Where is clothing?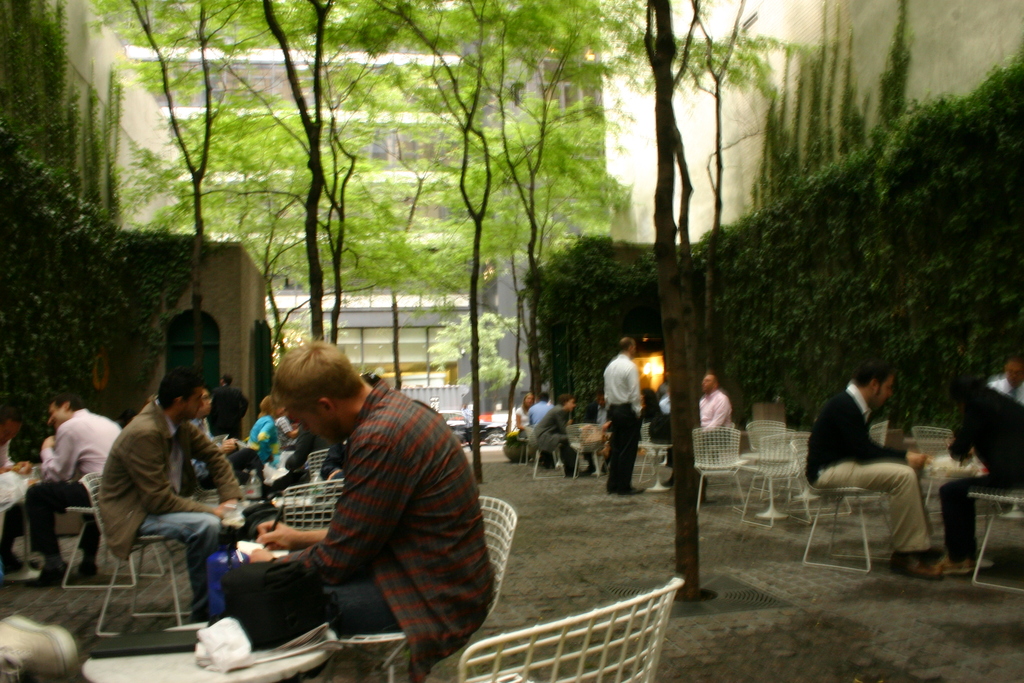
<box>84,393,239,598</box>.
